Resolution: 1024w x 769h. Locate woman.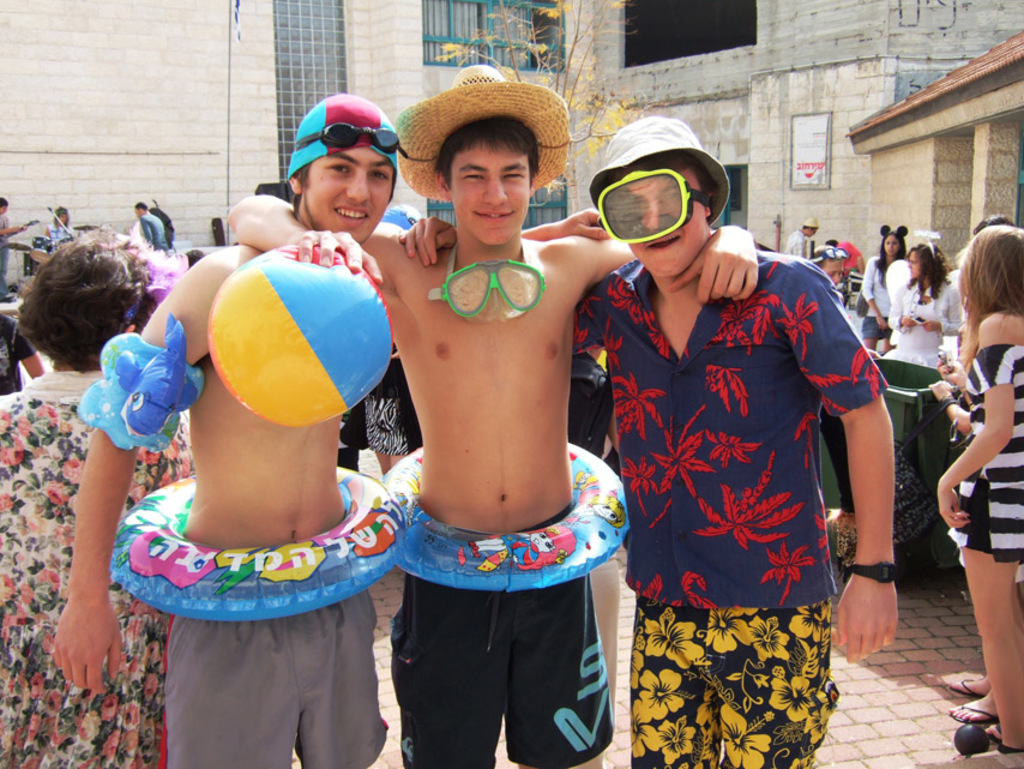
box=[861, 221, 909, 347].
